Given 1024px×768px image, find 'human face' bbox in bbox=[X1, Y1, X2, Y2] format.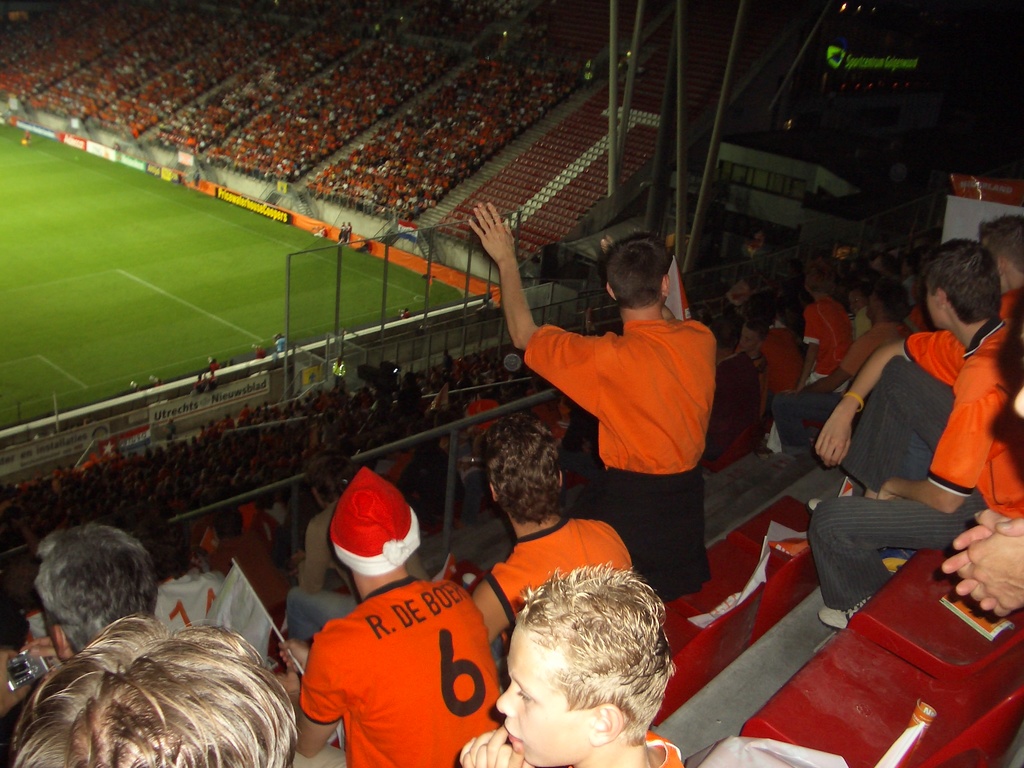
bbox=[494, 623, 589, 767].
